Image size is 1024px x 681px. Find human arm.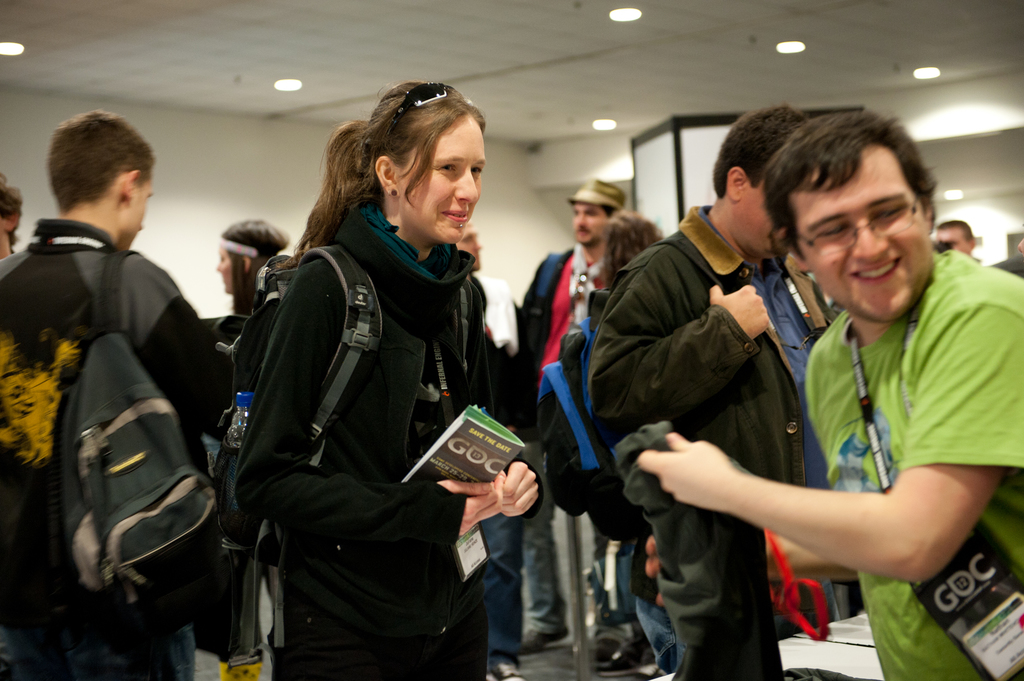
box=[488, 458, 543, 518].
